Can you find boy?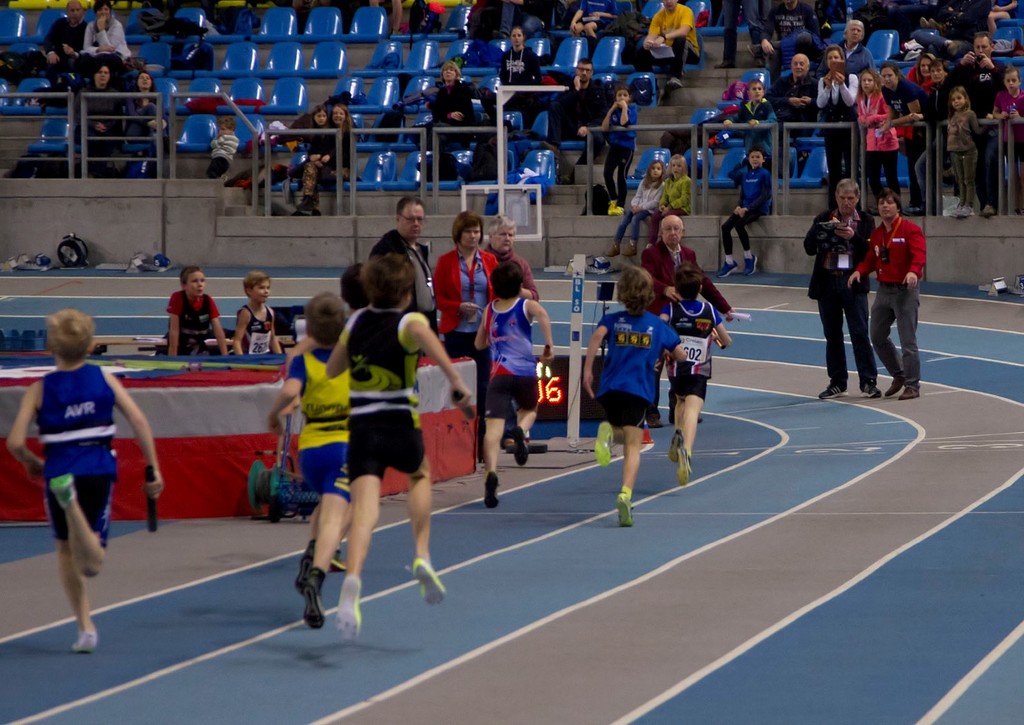
Yes, bounding box: 578,264,687,521.
